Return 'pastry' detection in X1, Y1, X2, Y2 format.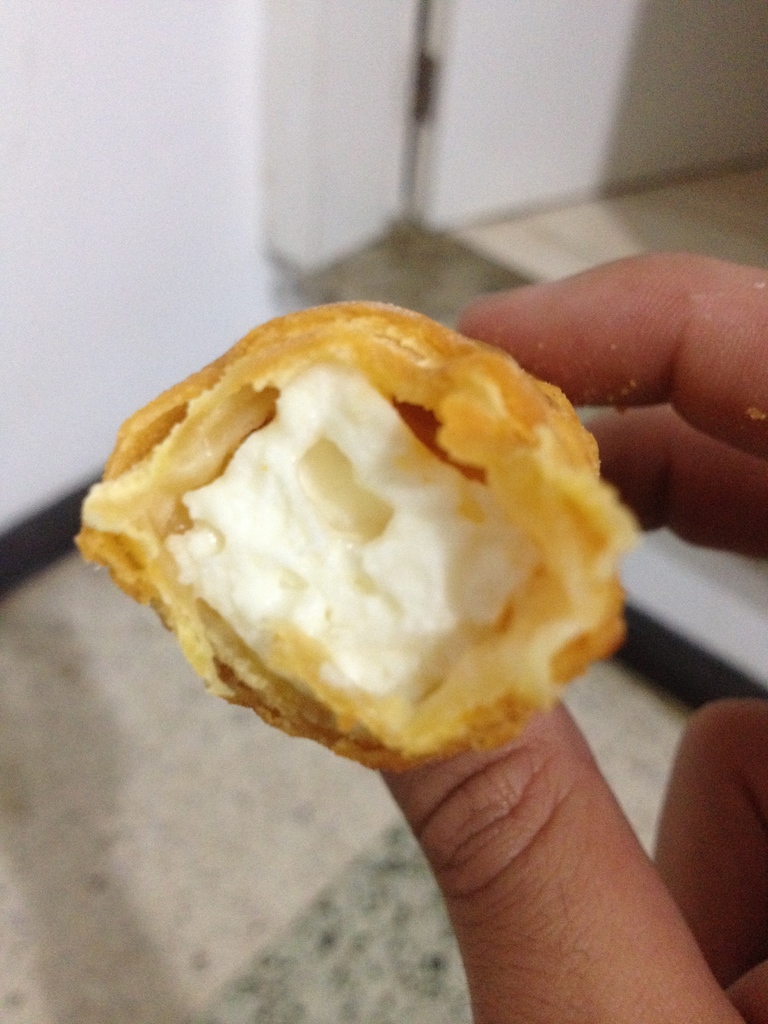
94, 298, 629, 788.
